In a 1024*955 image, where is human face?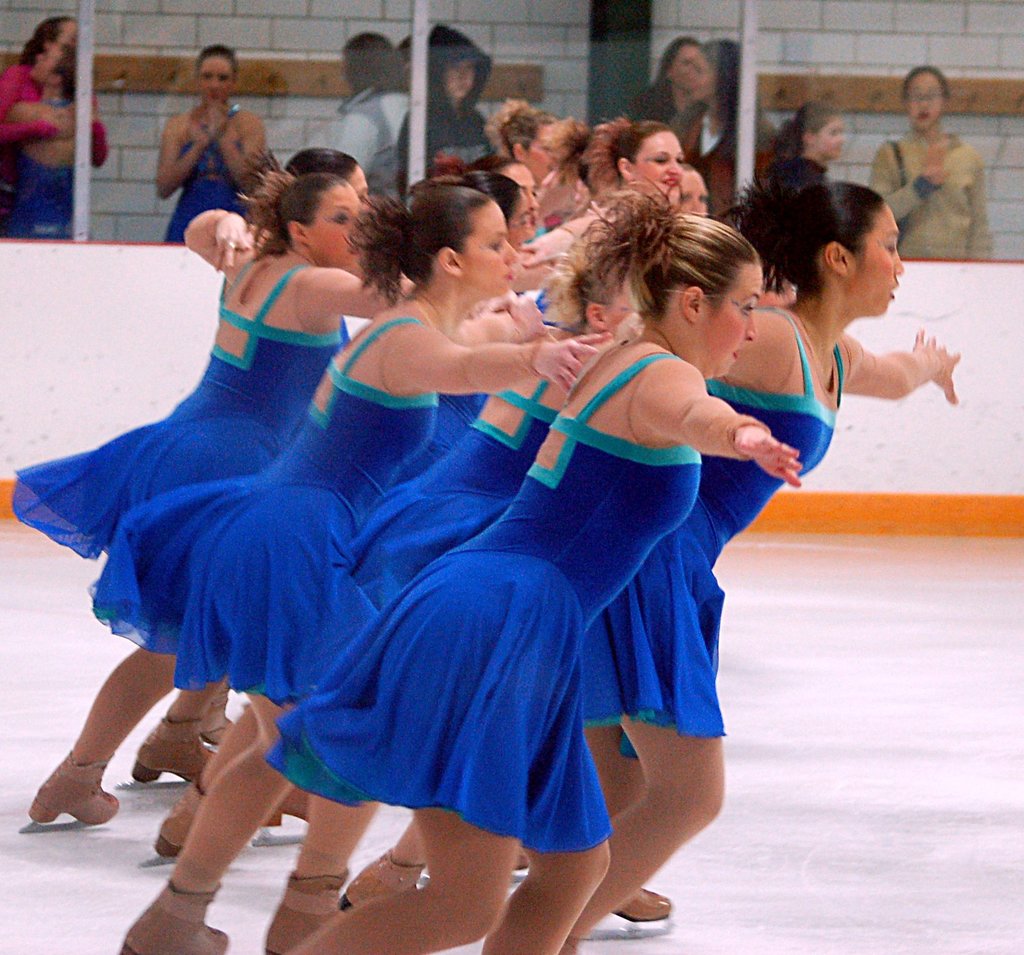
left=527, top=122, right=558, bottom=183.
